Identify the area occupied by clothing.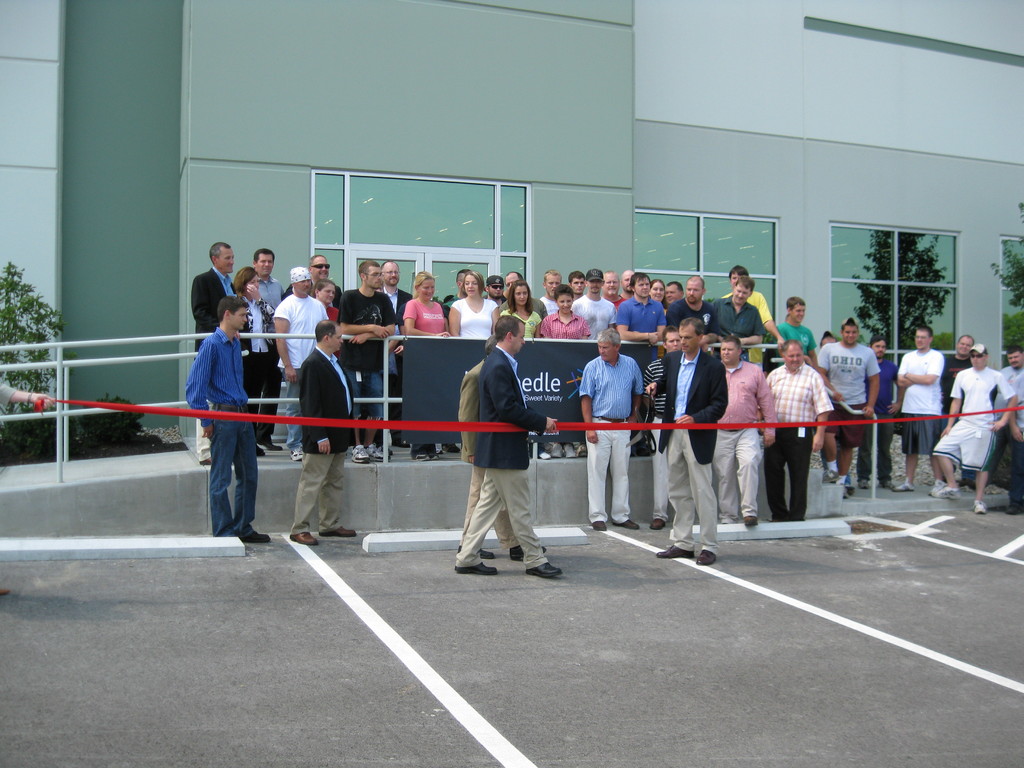
Area: bbox=(186, 261, 243, 456).
